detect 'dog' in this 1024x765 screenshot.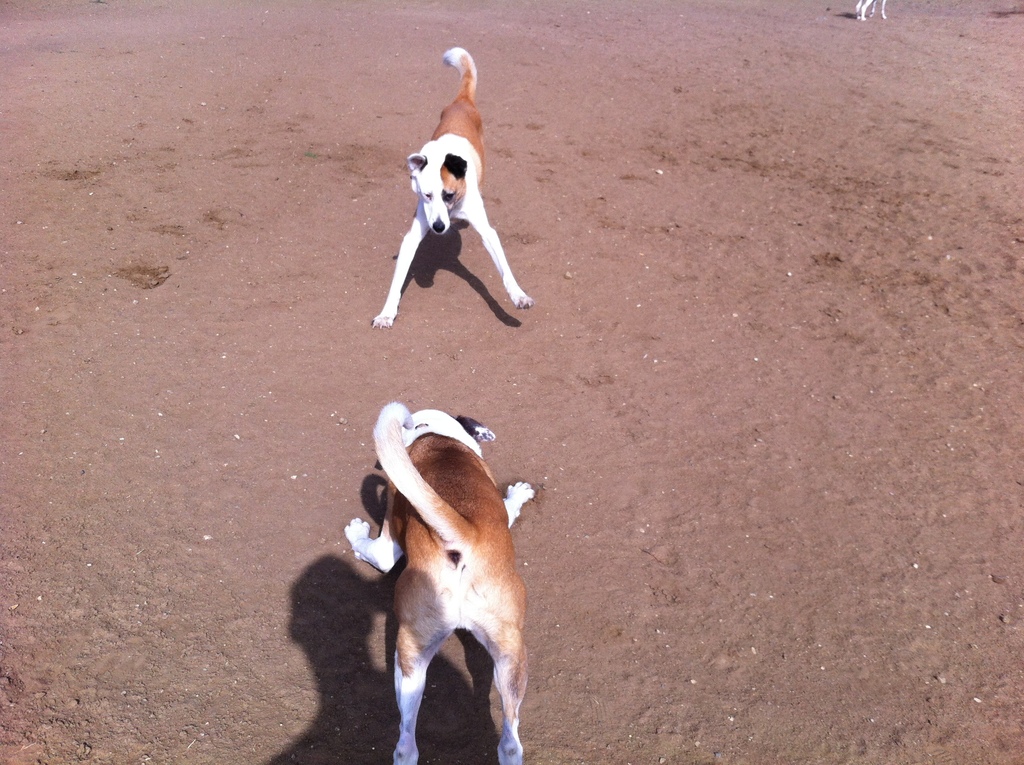
Detection: <region>344, 398, 537, 764</region>.
